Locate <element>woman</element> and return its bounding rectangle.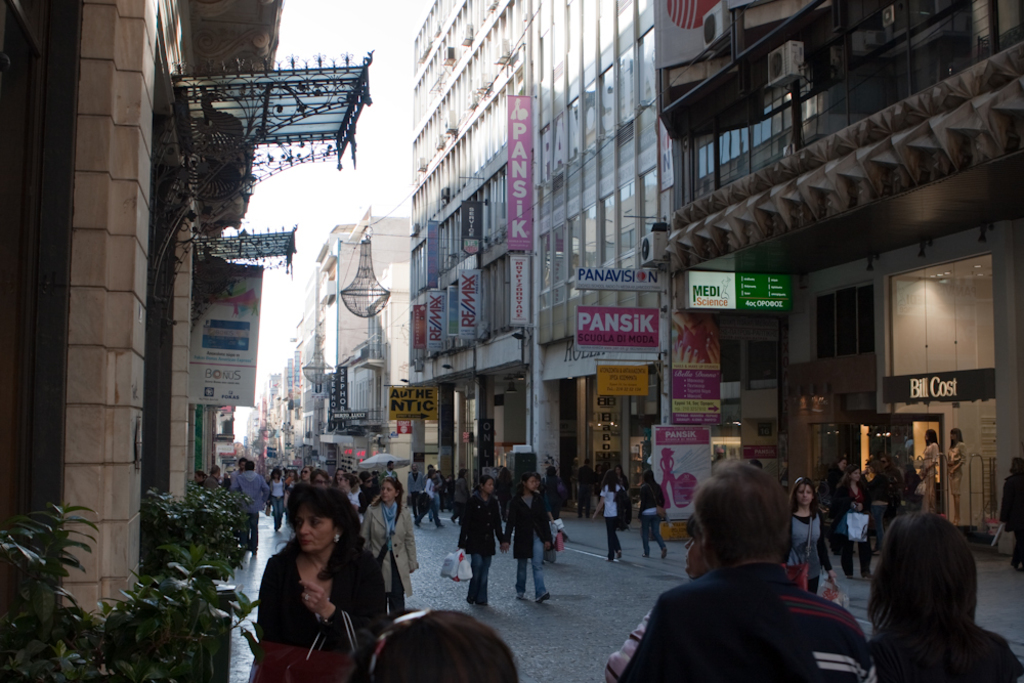
359, 481, 421, 618.
